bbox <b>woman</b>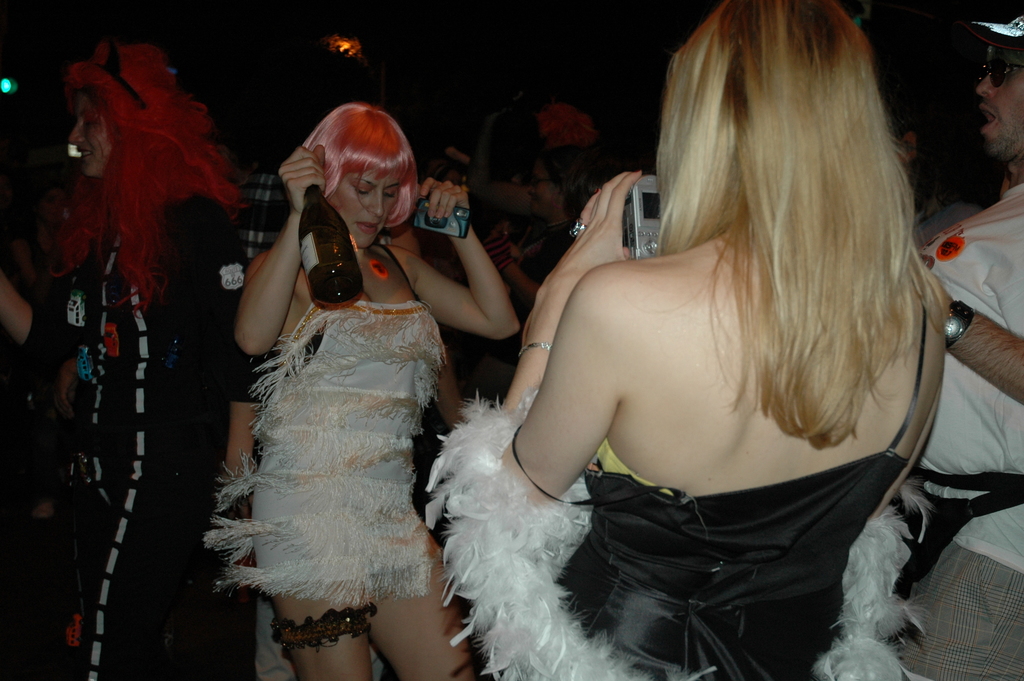
BBox(427, 0, 947, 680)
